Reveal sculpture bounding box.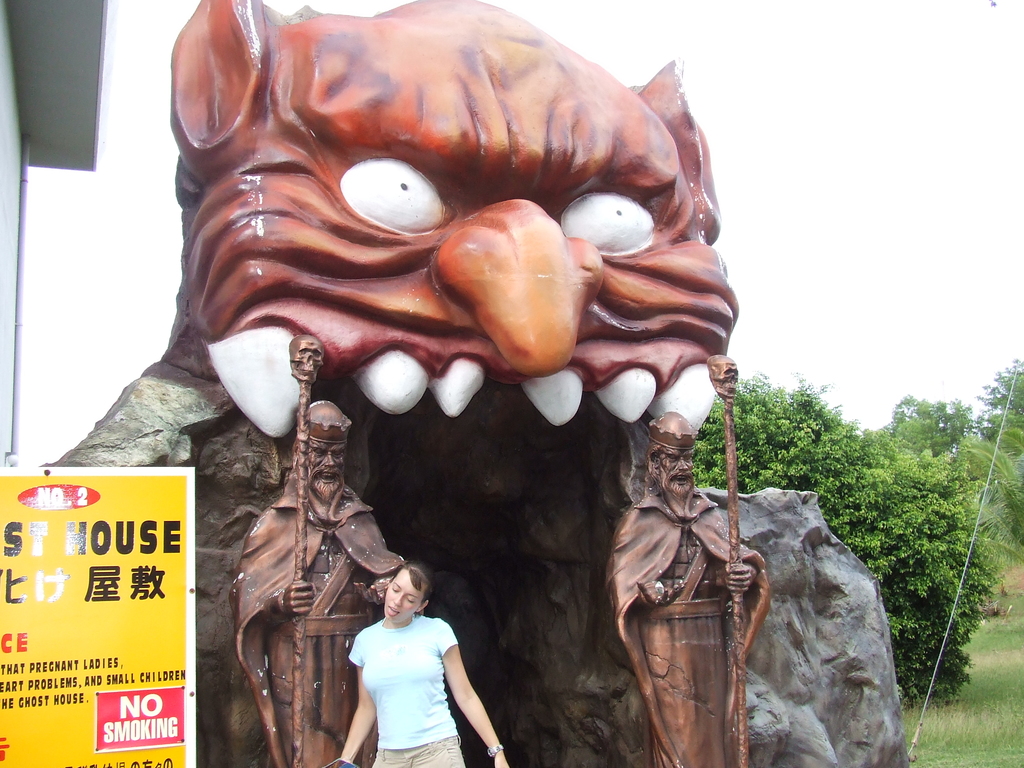
Revealed: (x1=117, y1=43, x2=756, y2=760).
